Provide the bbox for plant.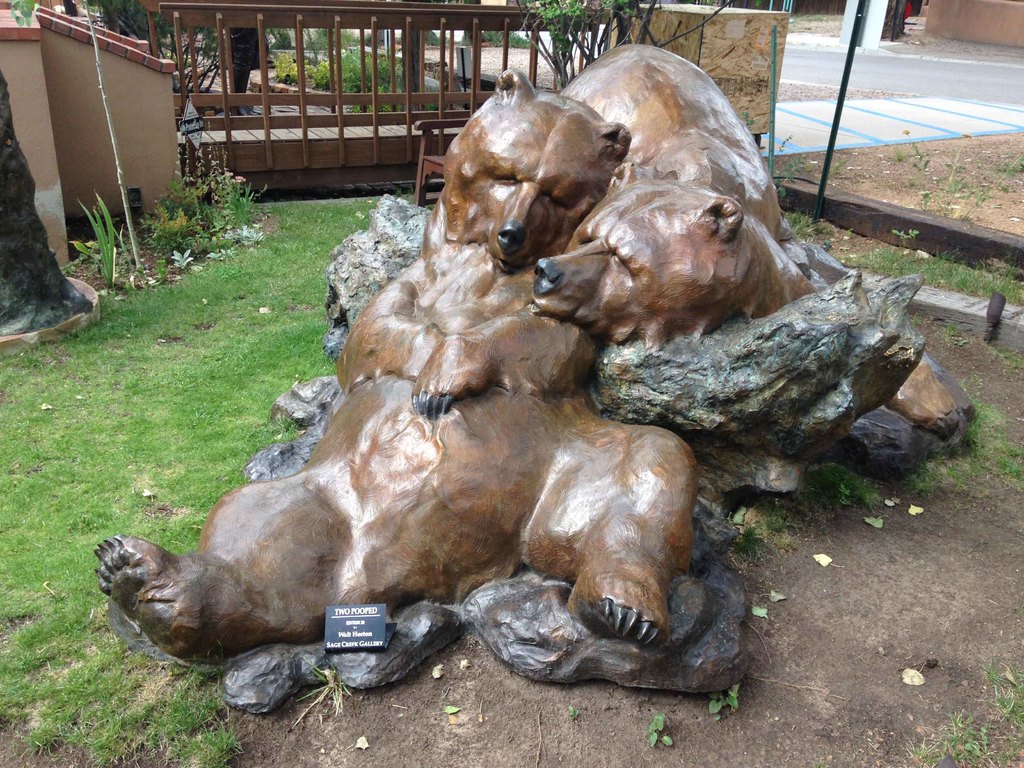
locate(707, 685, 742, 714).
